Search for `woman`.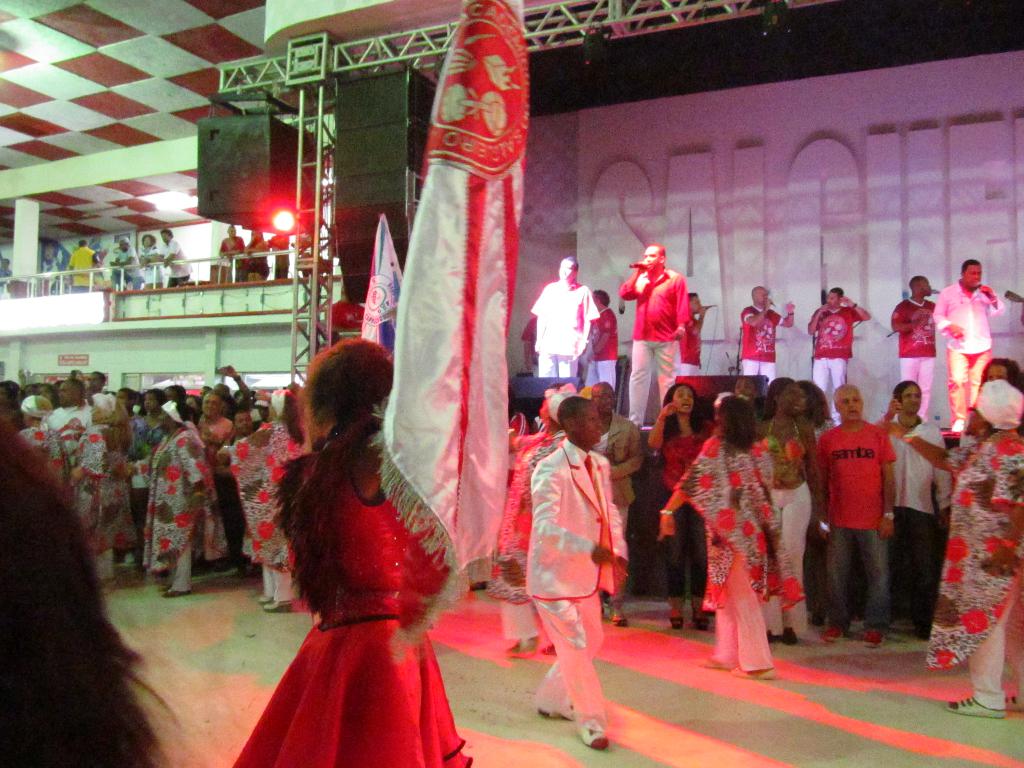
Found at [x1=657, y1=379, x2=718, y2=637].
